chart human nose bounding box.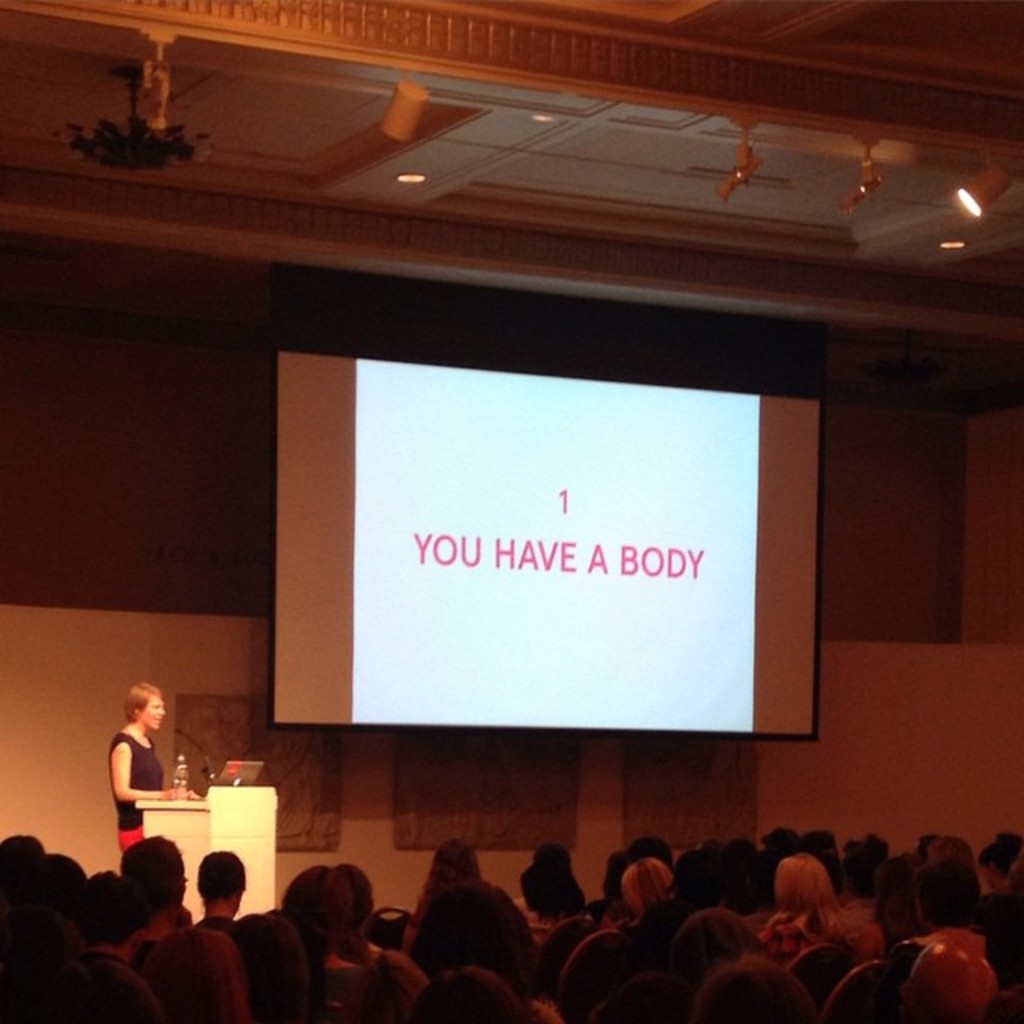
Charted: select_region(158, 709, 163, 714).
